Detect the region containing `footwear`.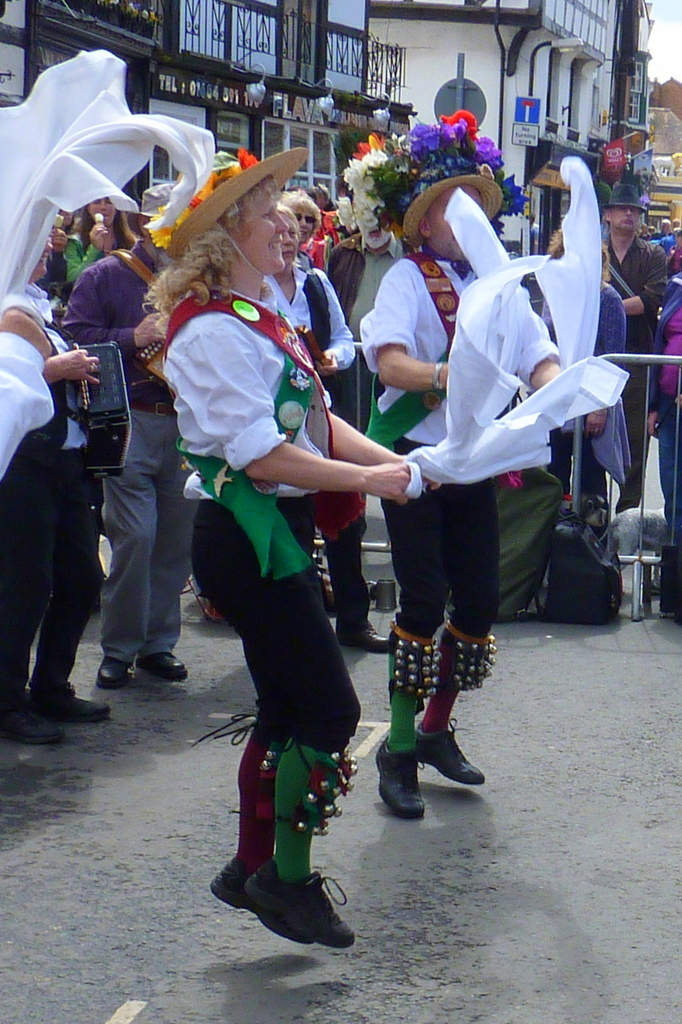
224:874:350:942.
